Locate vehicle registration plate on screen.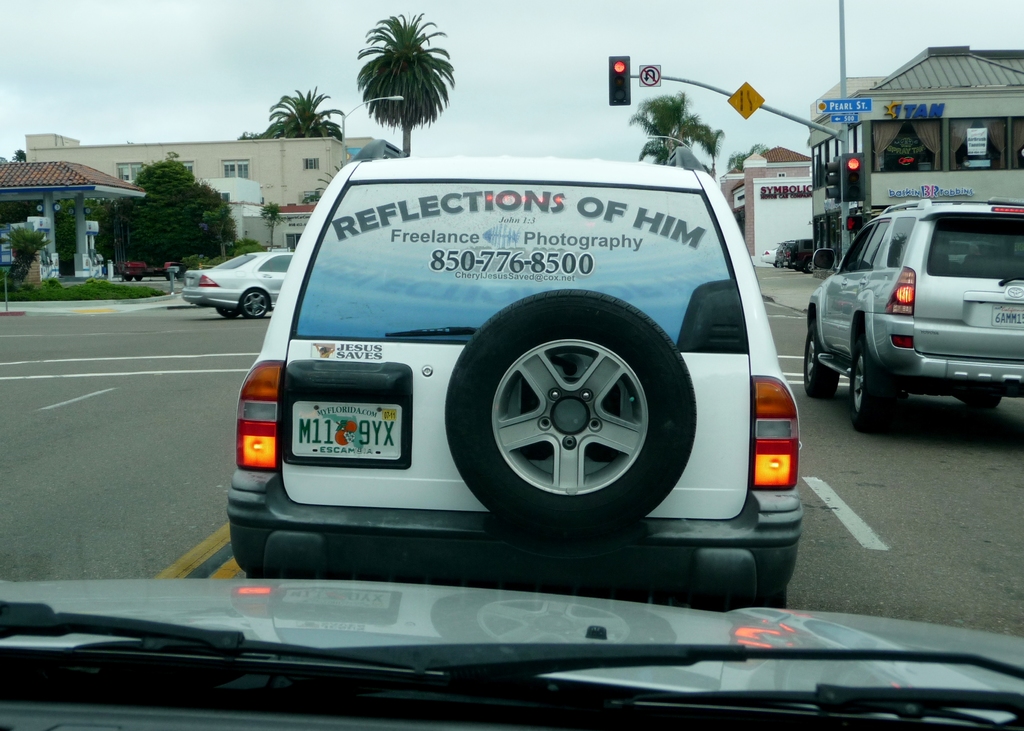
On screen at x1=989, y1=303, x2=1023, y2=328.
